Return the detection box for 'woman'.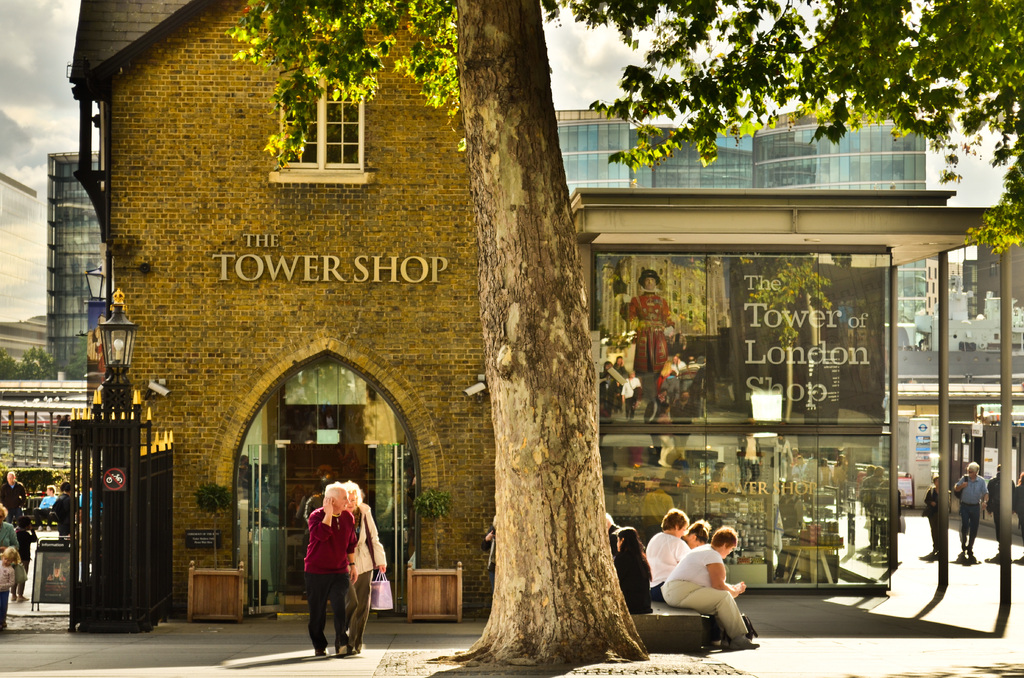
[left=610, top=526, right=658, bottom=618].
